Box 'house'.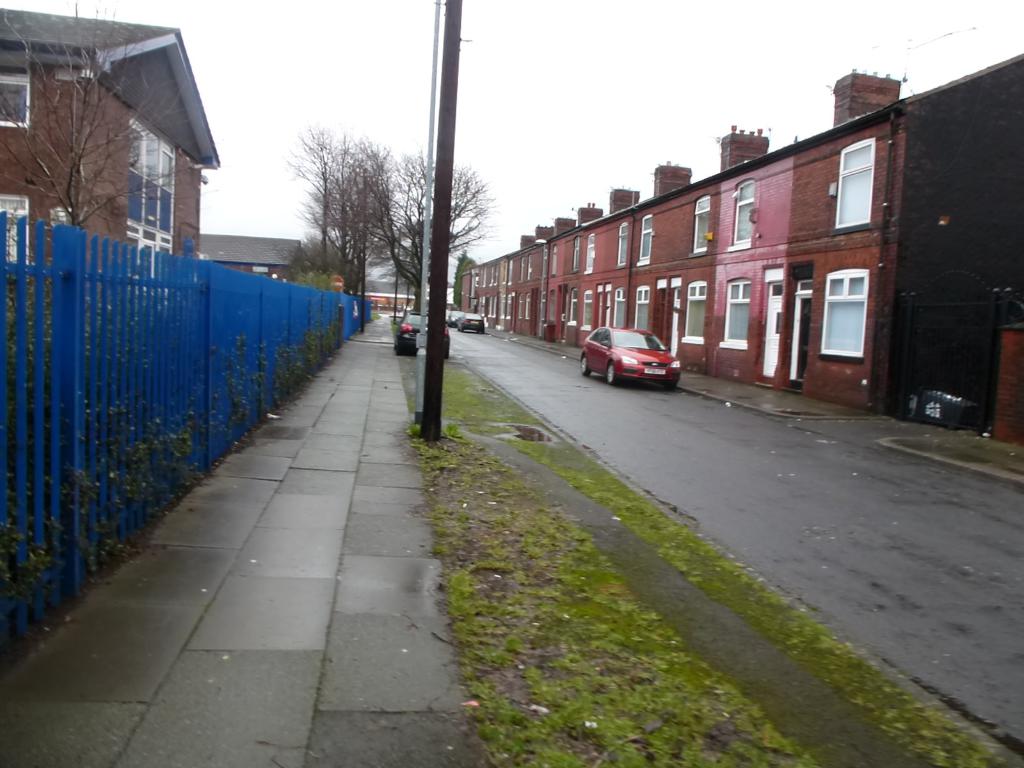
pyautogui.locateOnScreen(201, 236, 304, 287).
